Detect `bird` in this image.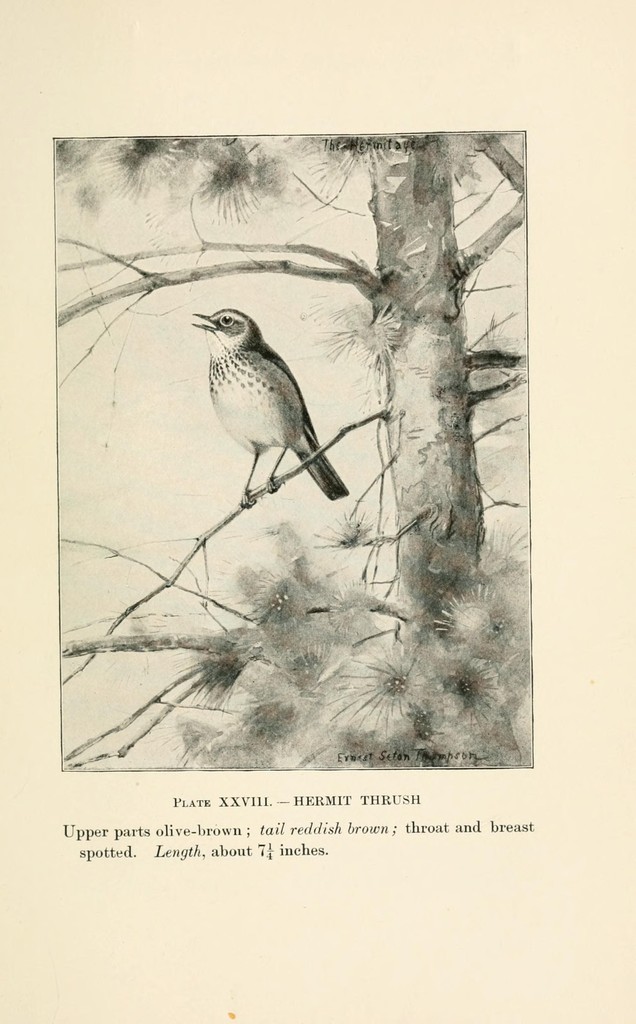
Detection: <box>181,316,332,505</box>.
